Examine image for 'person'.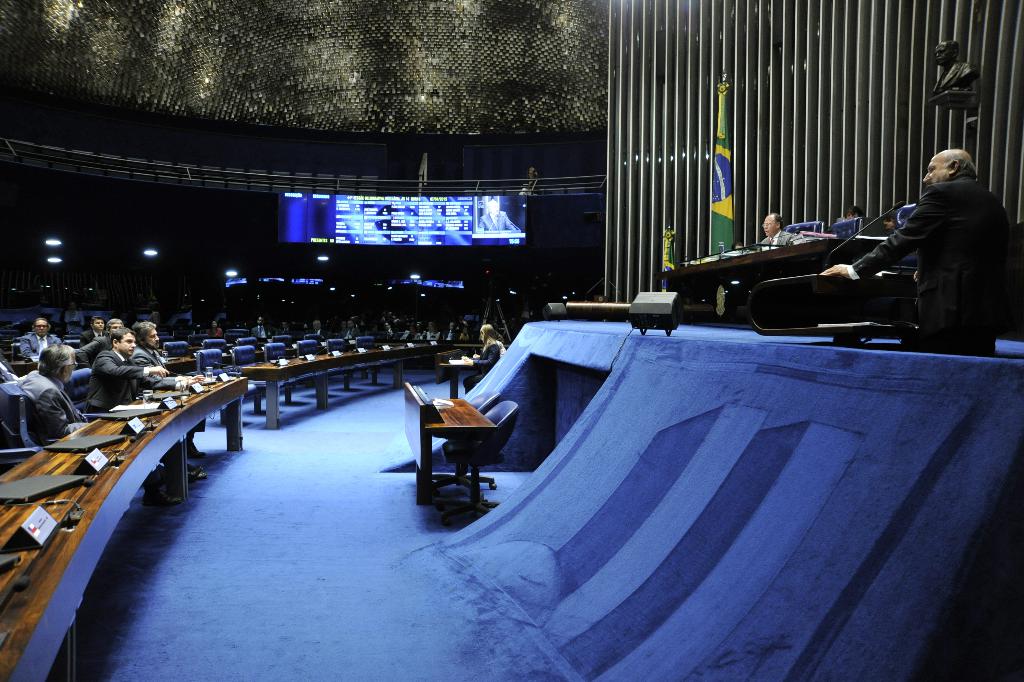
Examination result: [left=478, top=199, right=518, bottom=228].
